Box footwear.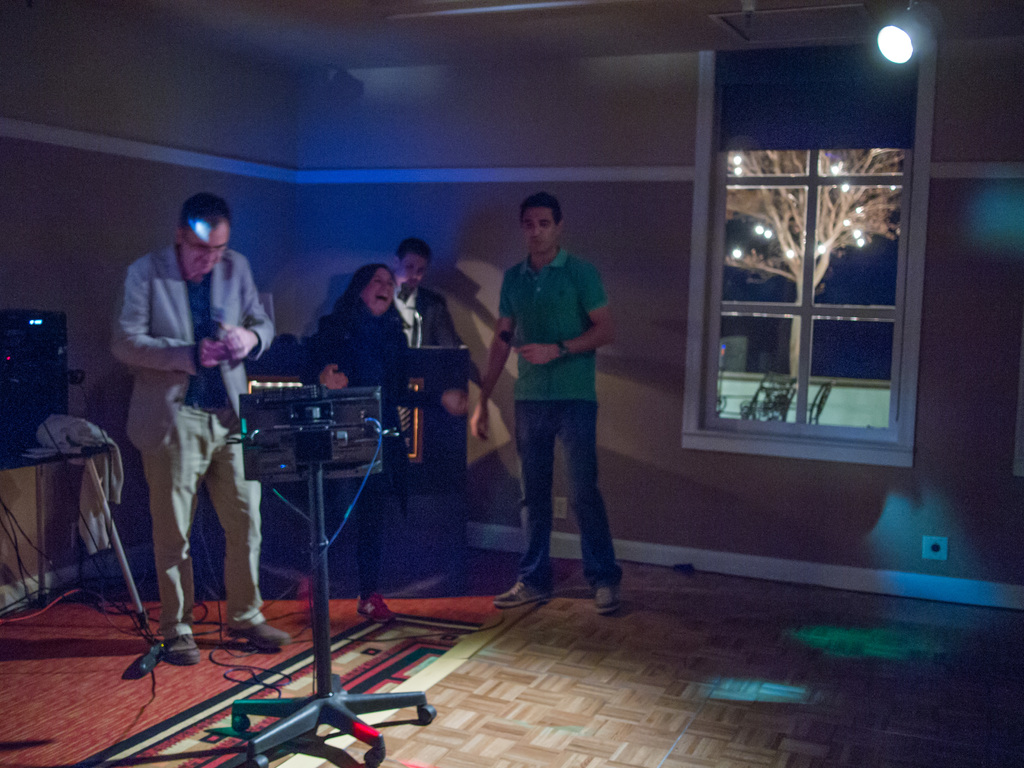
locate(354, 593, 397, 623).
